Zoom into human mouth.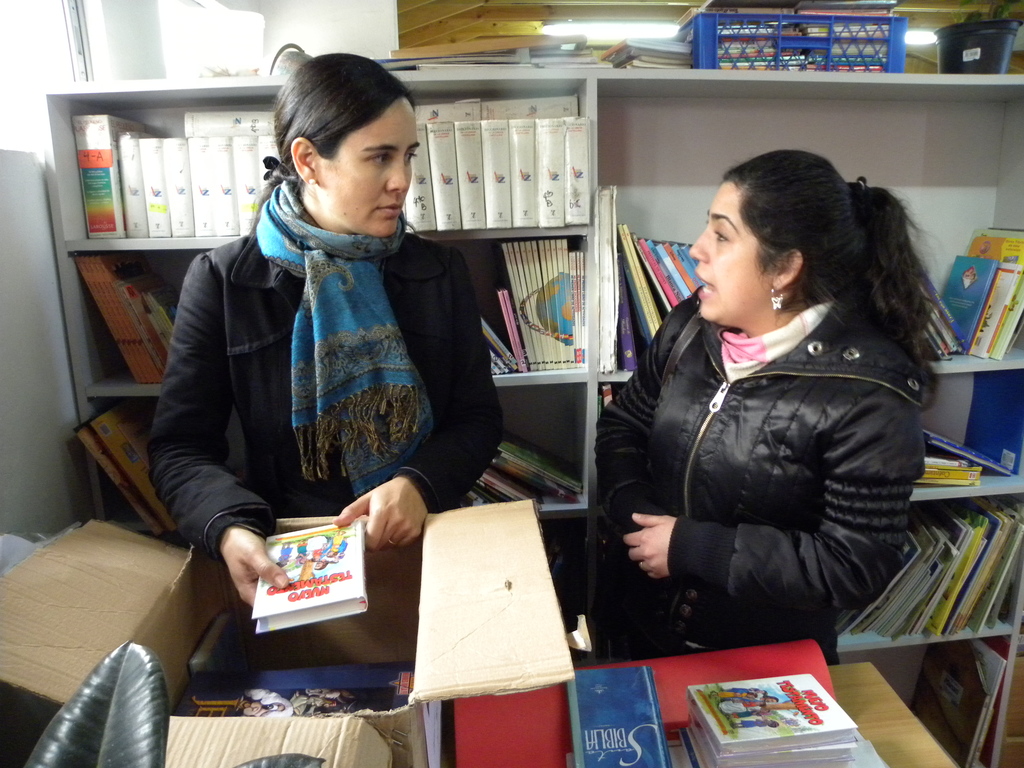
Zoom target: 378, 204, 404, 214.
